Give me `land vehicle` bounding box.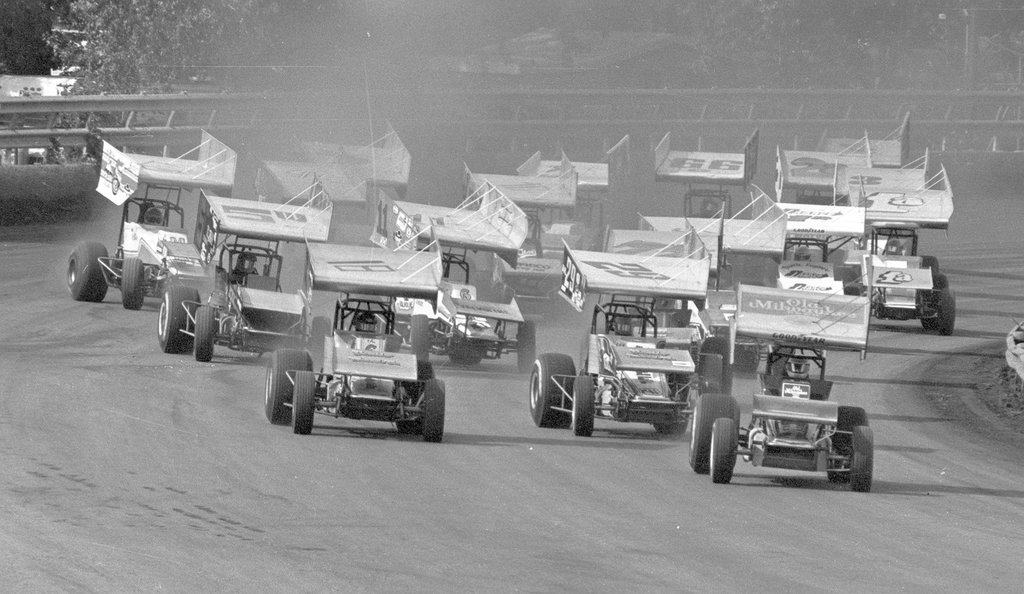
x1=777, y1=149, x2=873, y2=203.
